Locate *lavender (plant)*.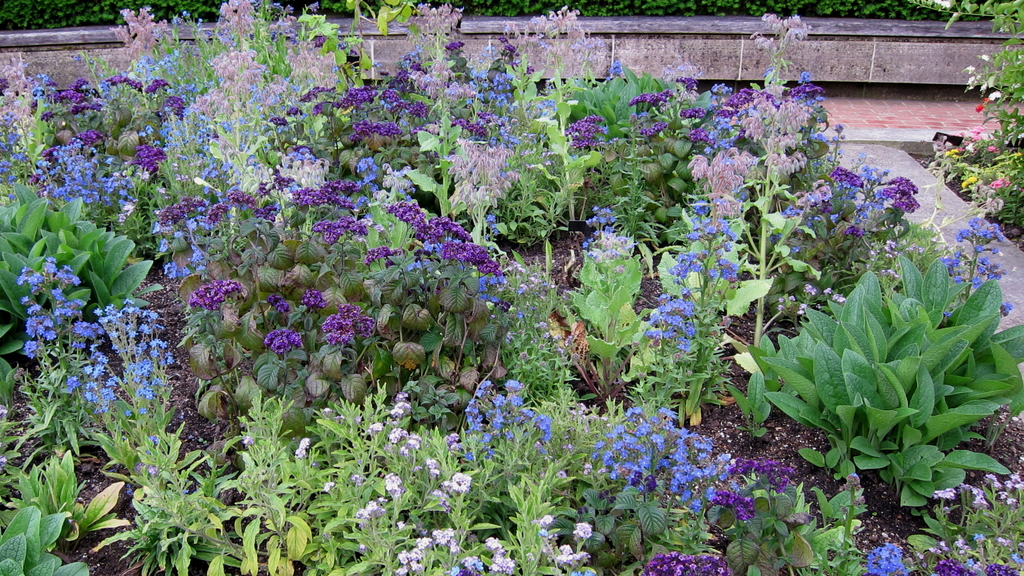
Bounding box: BBox(766, 73, 829, 104).
